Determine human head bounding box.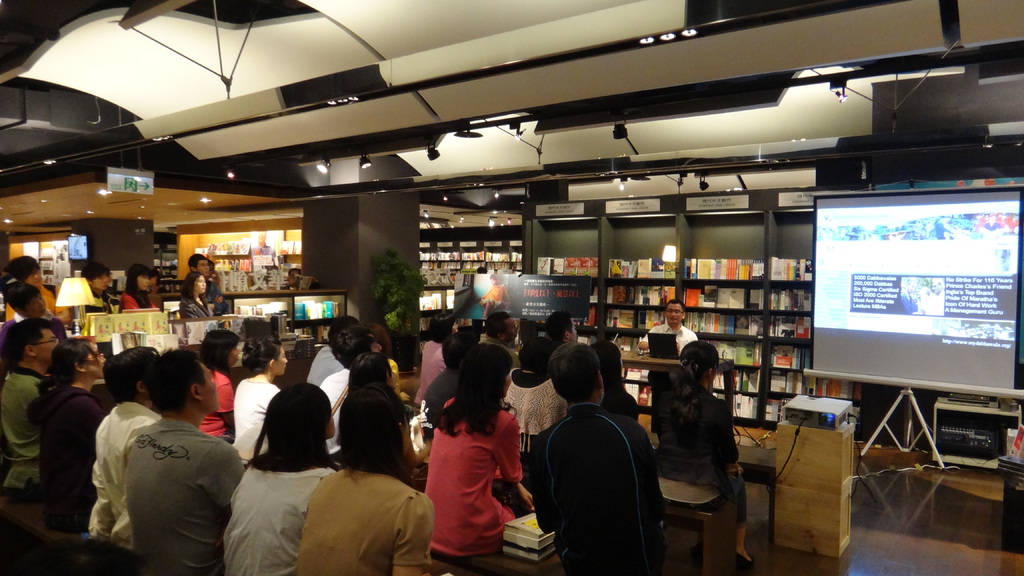
Determined: locate(45, 339, 102, 382).
